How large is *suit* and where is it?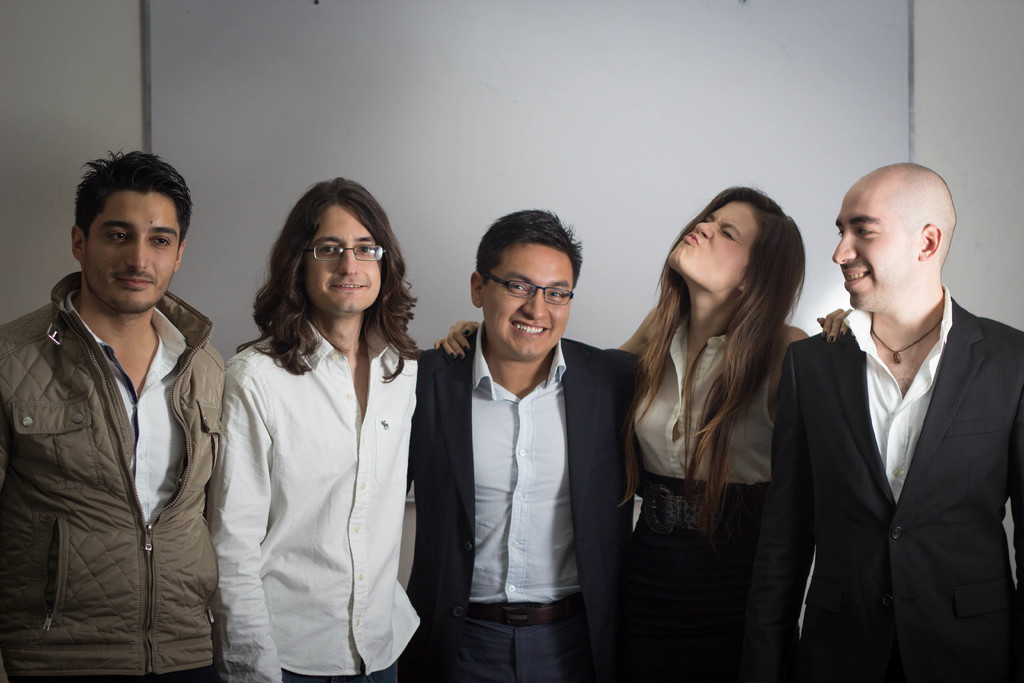
Bounding box: bbox=[407, 322, 646, 682].
